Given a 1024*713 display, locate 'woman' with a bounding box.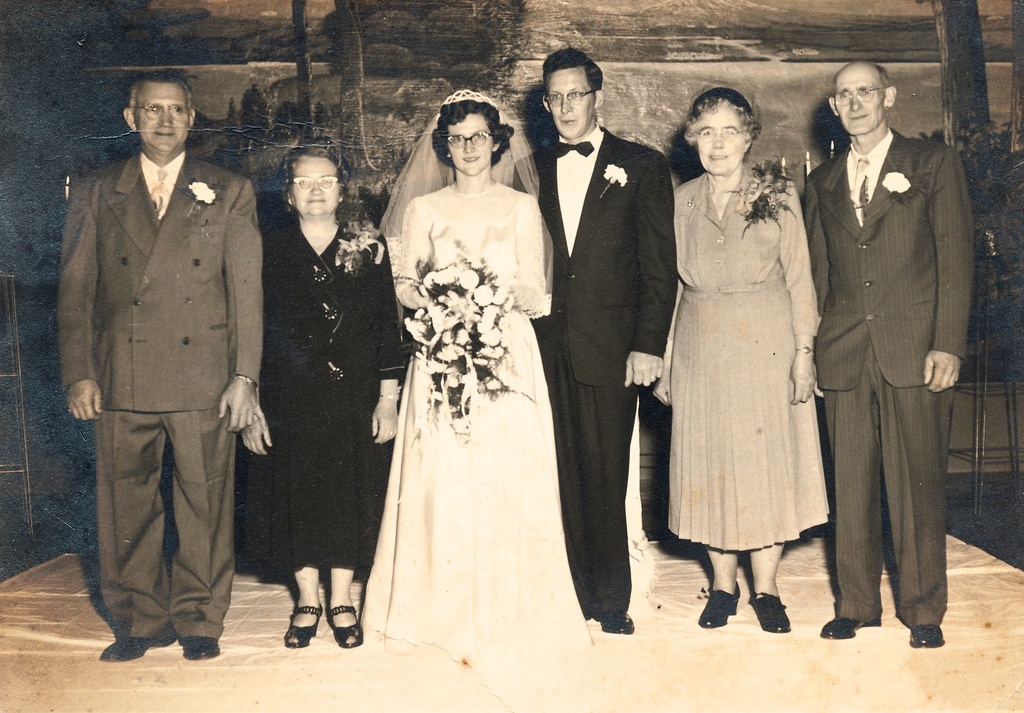
Located: 360 70 578 663.
